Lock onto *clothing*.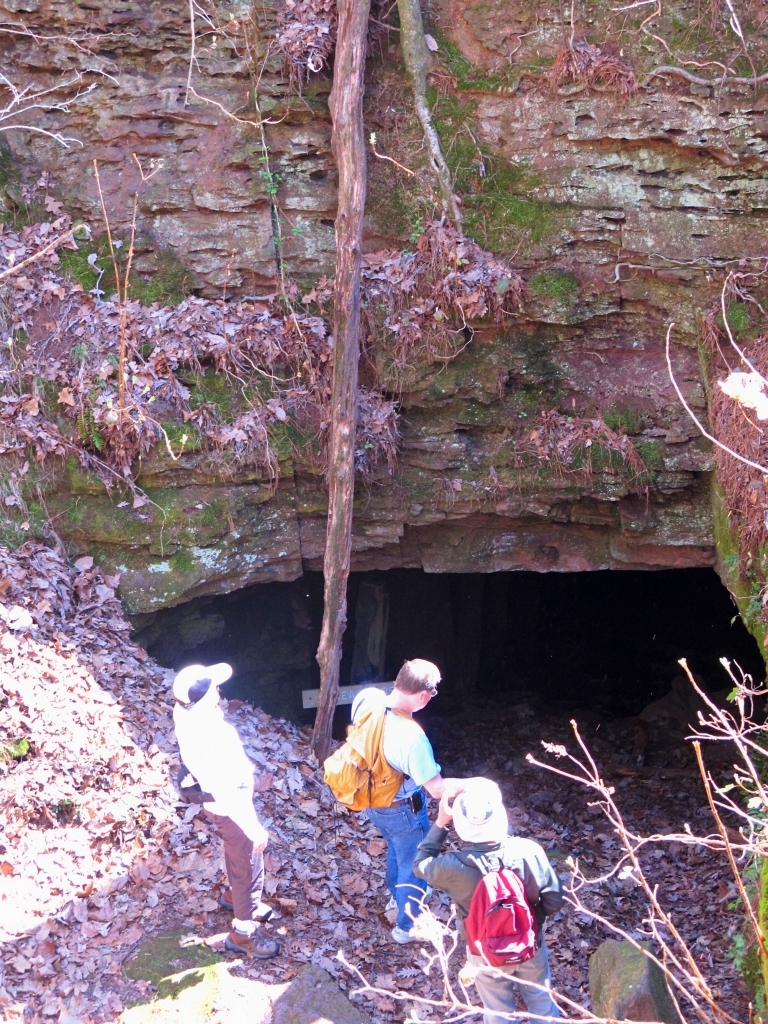
Locked: left=361, top=680, right=457, bottom=927.
